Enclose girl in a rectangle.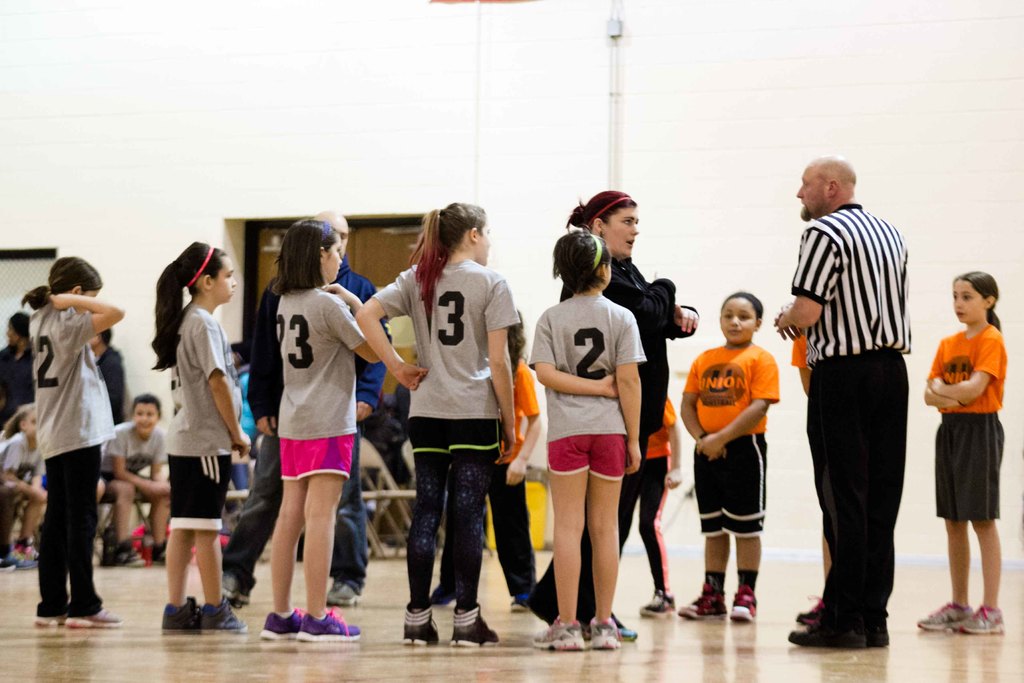
detection(151, 236, 252, 636).
